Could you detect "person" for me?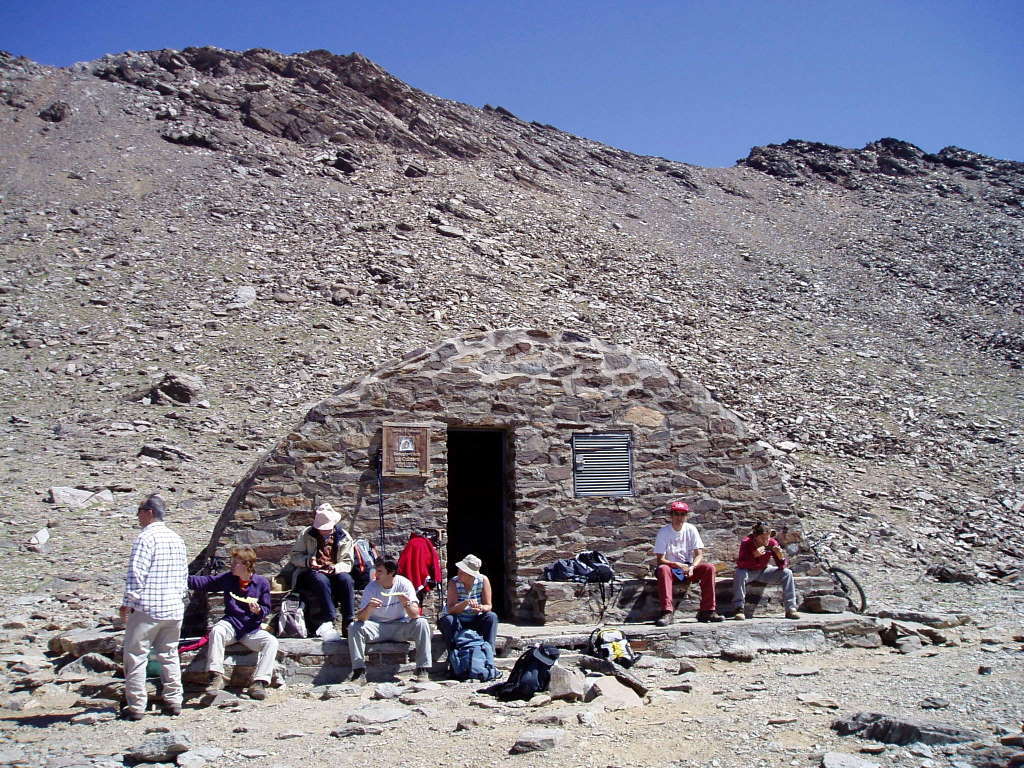
Detection result: locate(732, 523, 801, 616).
